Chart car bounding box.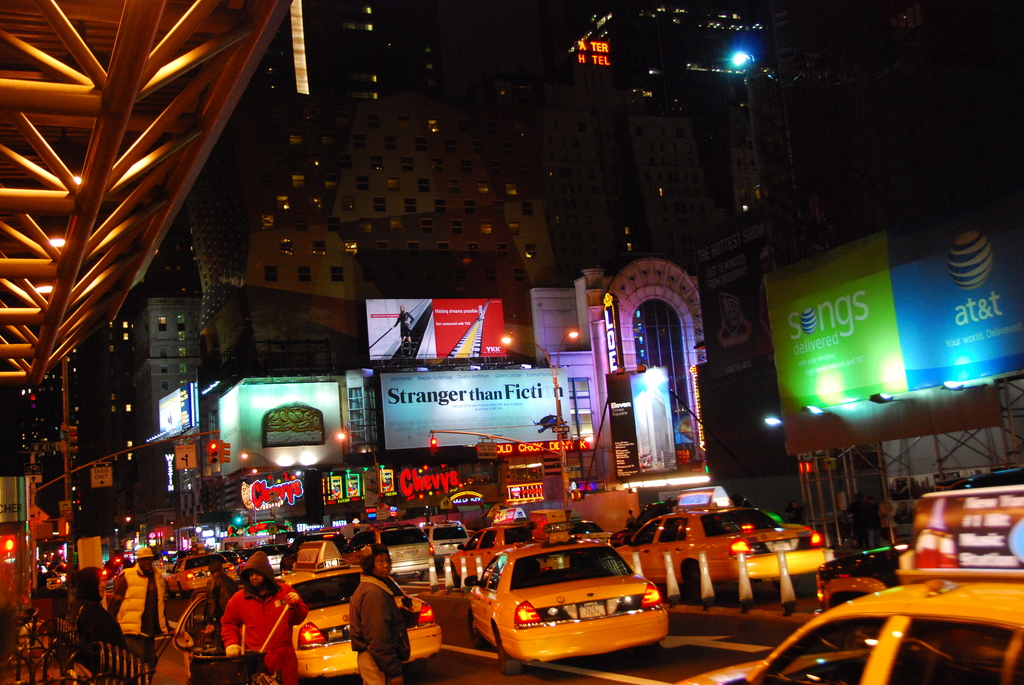
Charted: x1=666 y1=480 x2=1023 y2=684.
